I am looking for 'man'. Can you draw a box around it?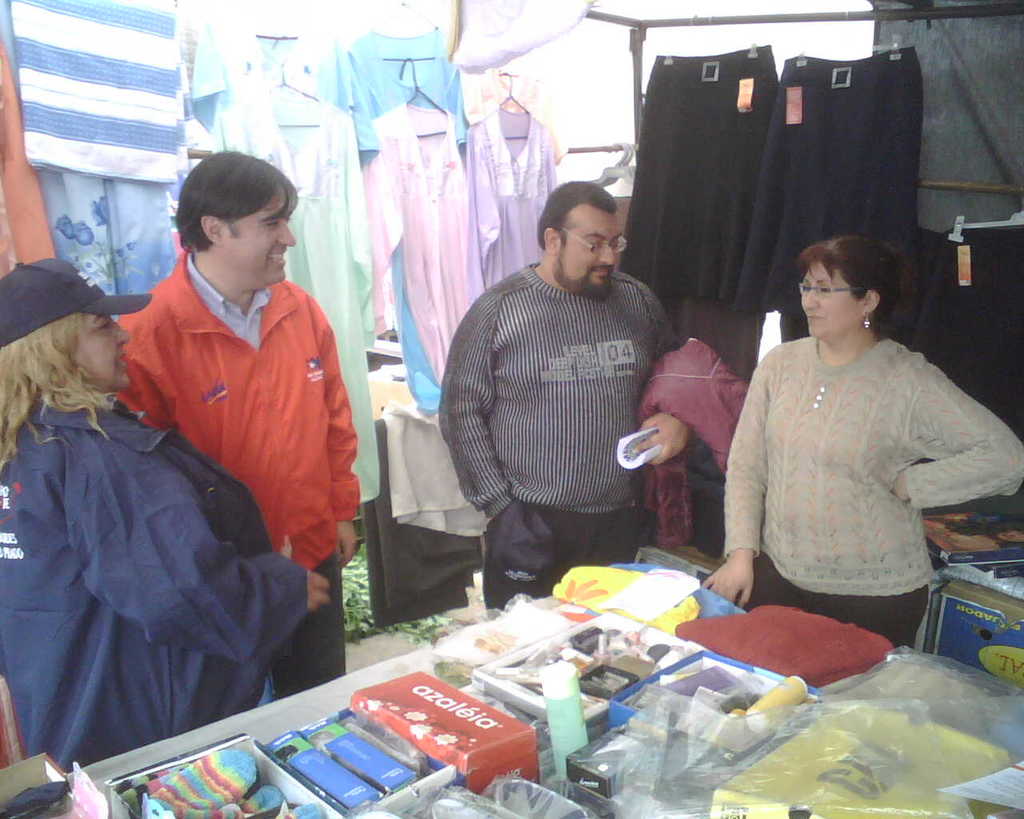
Sure, the bounding box is box=[110, 148, 364, 701].
